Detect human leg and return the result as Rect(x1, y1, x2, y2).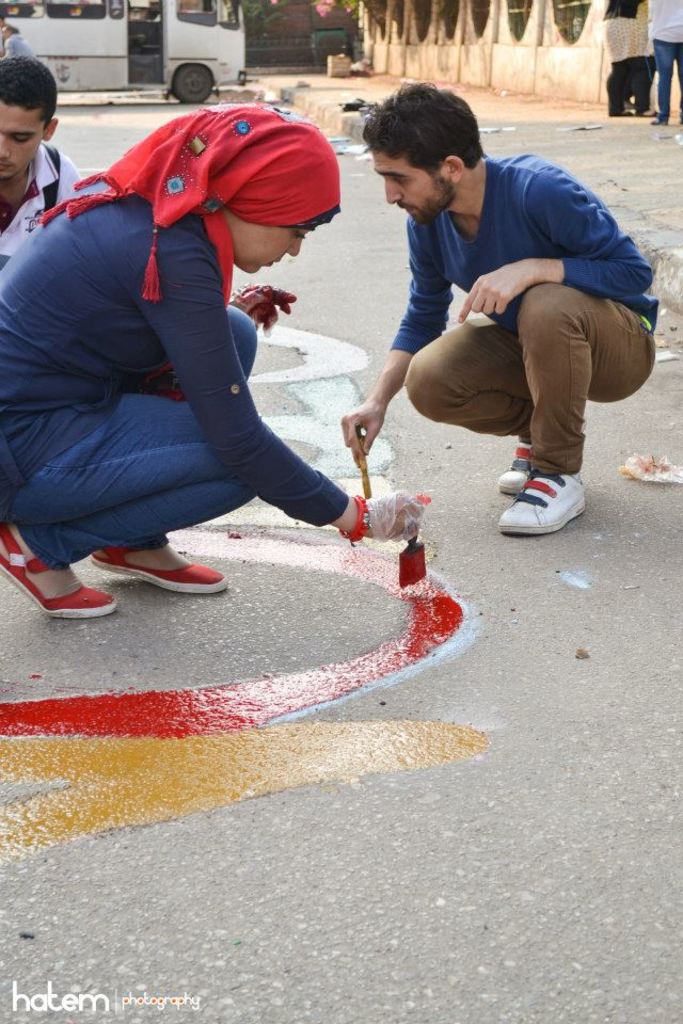
Rect(505, 279, 652, 531).
